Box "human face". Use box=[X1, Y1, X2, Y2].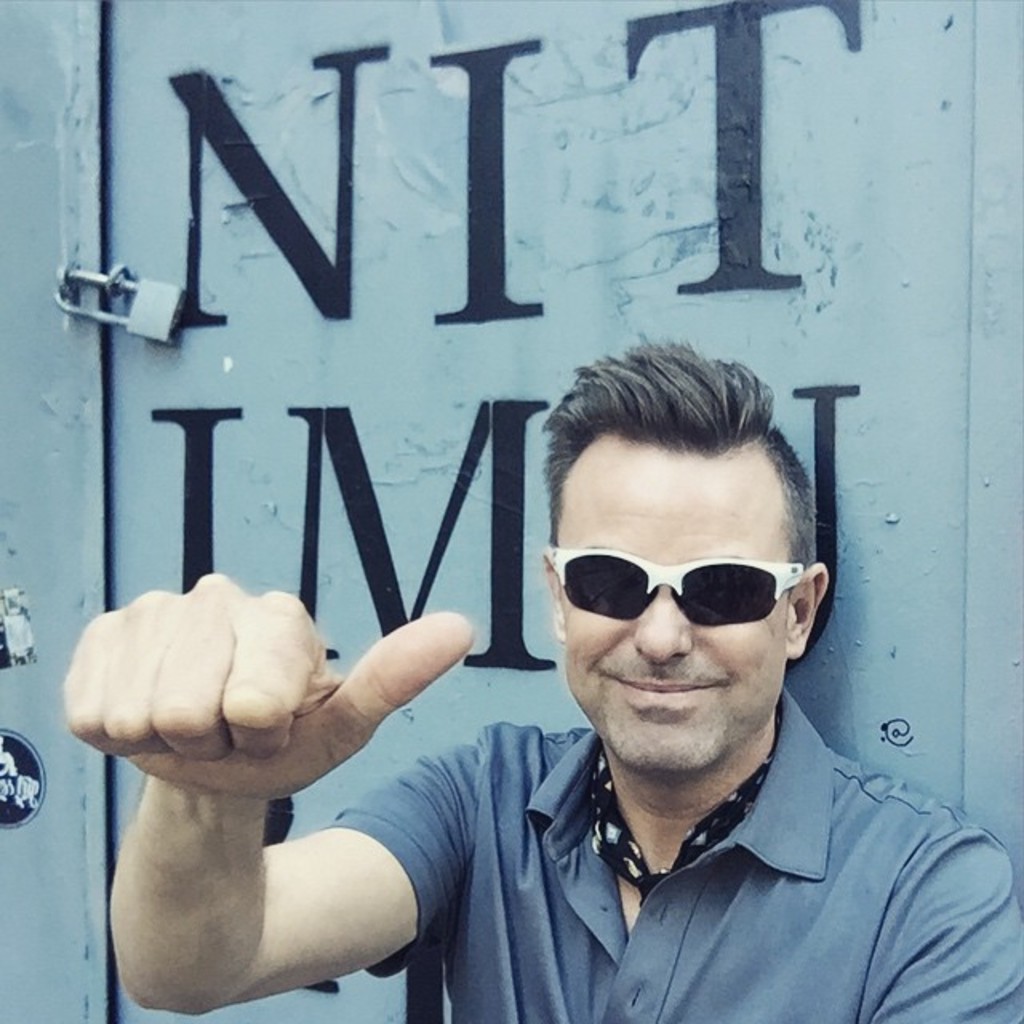
box=[555, 453, 789, 765].
